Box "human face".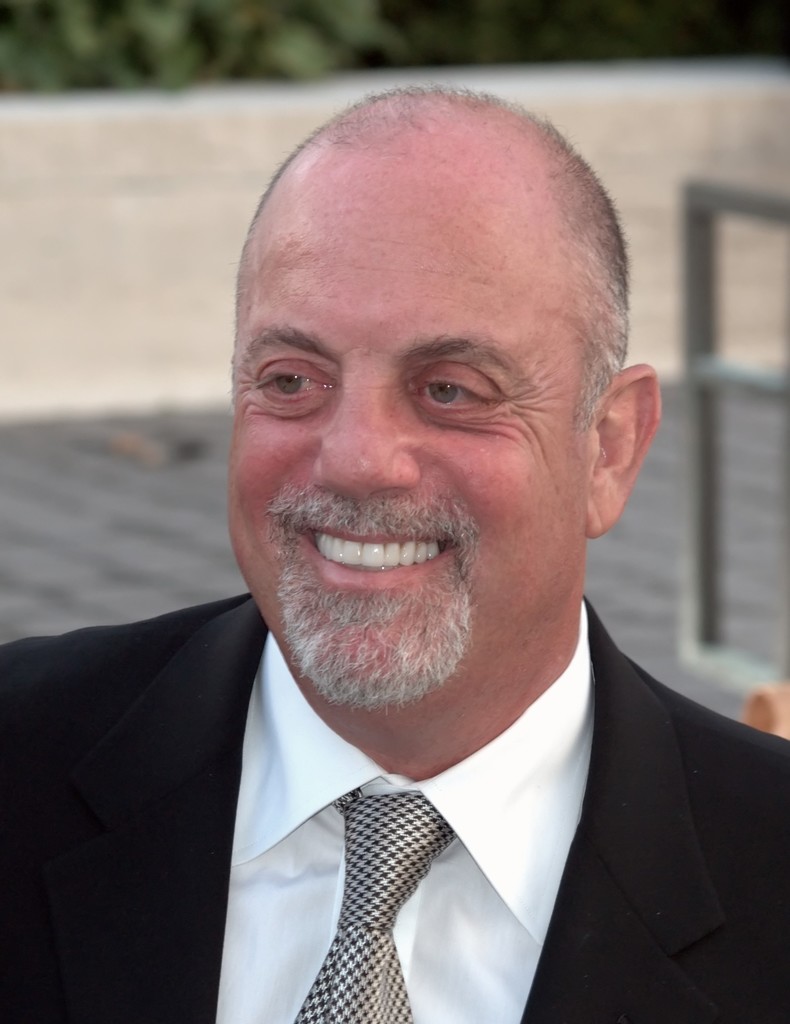
[231,190,588,720].
